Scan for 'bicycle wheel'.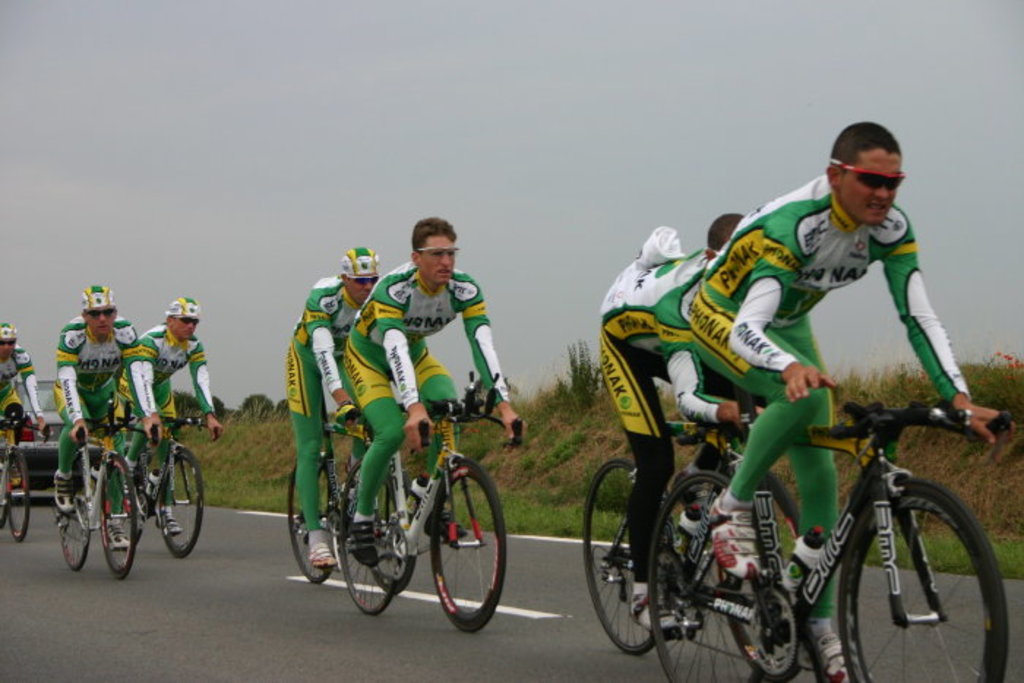
Scan result: BBox(56, 453, 95, 572).
